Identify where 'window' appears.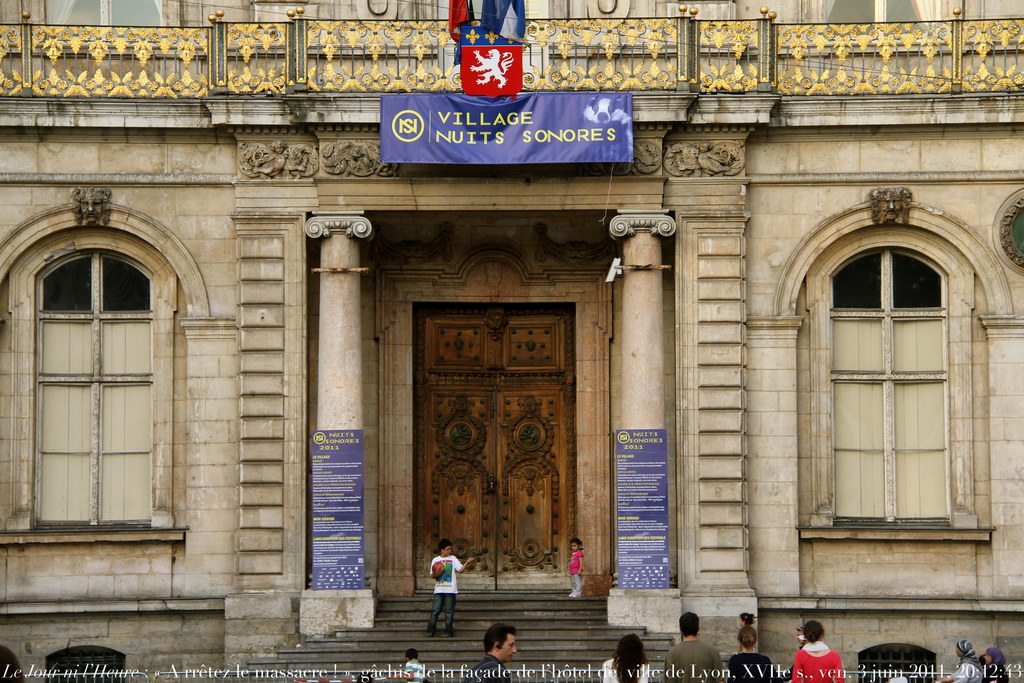
Appears at <region>19, 240, 157, 558</region>.
